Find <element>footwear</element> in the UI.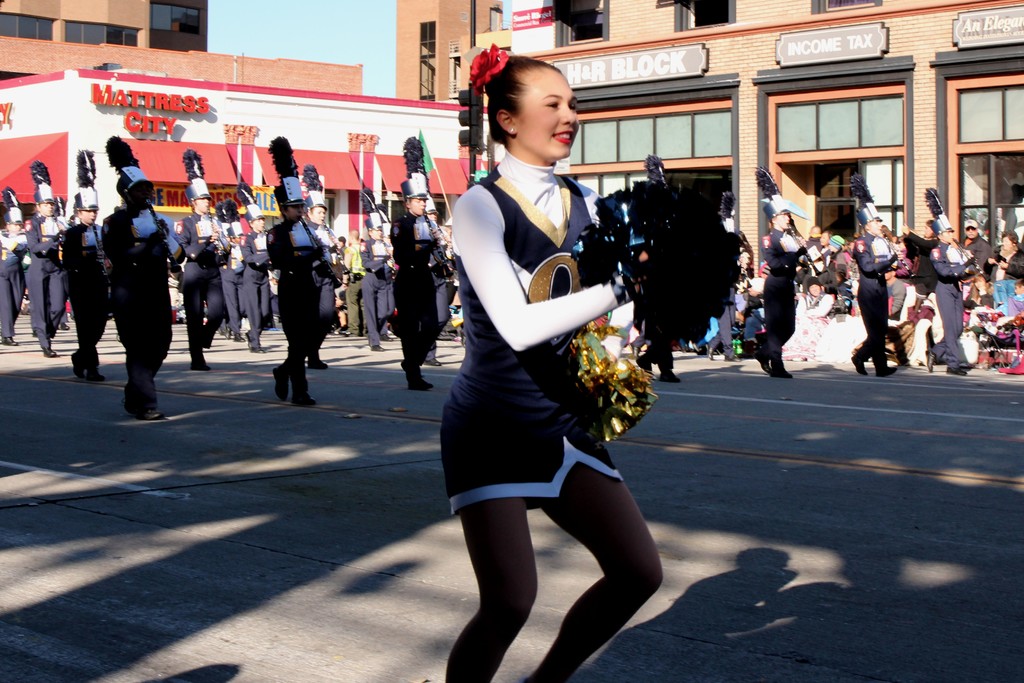
UI element at select_region(303, 356, 328, 371).
